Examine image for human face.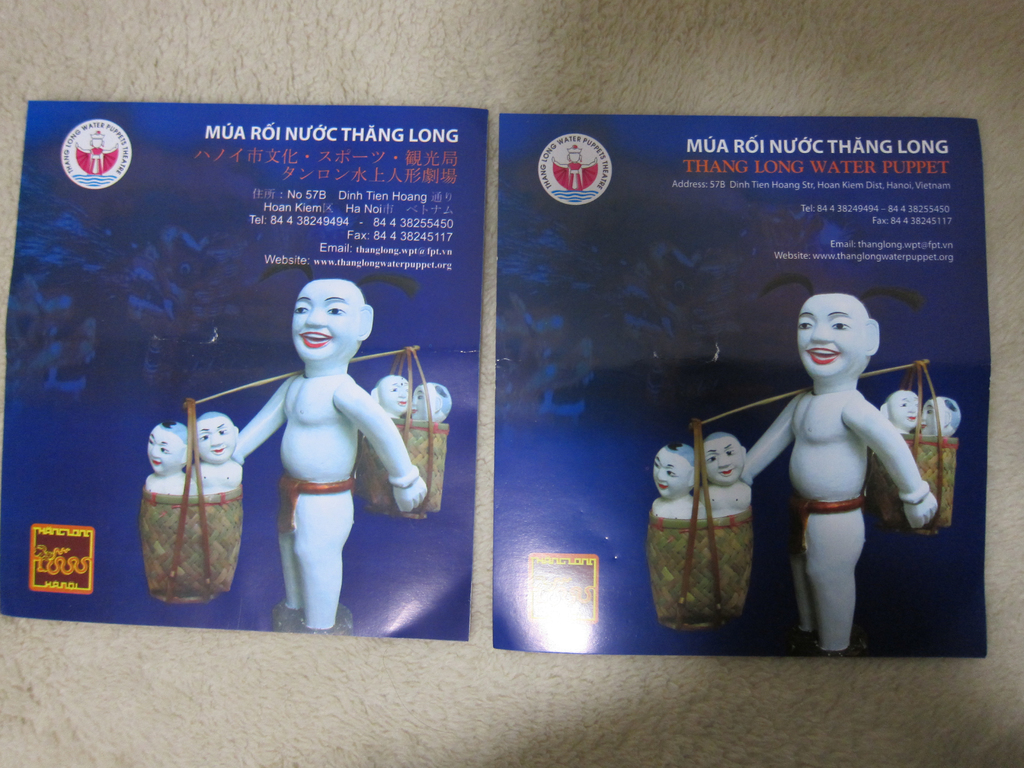
Examination result: (199,412,235,461).
